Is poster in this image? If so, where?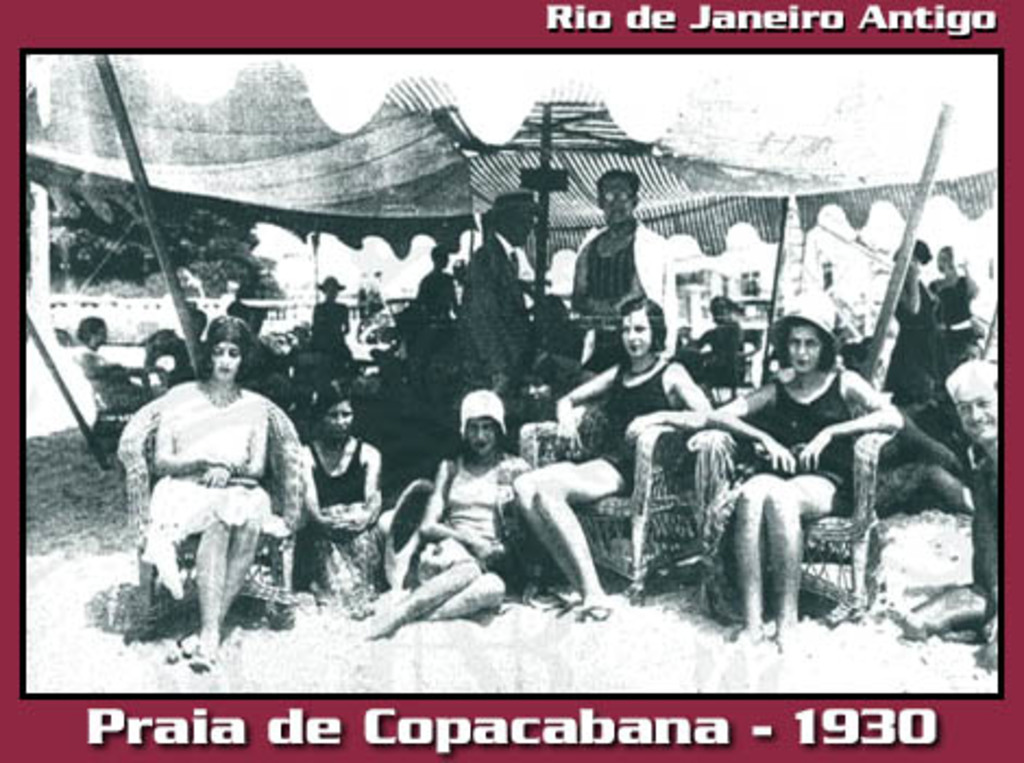
Yes, at 0/0/1022/761.
